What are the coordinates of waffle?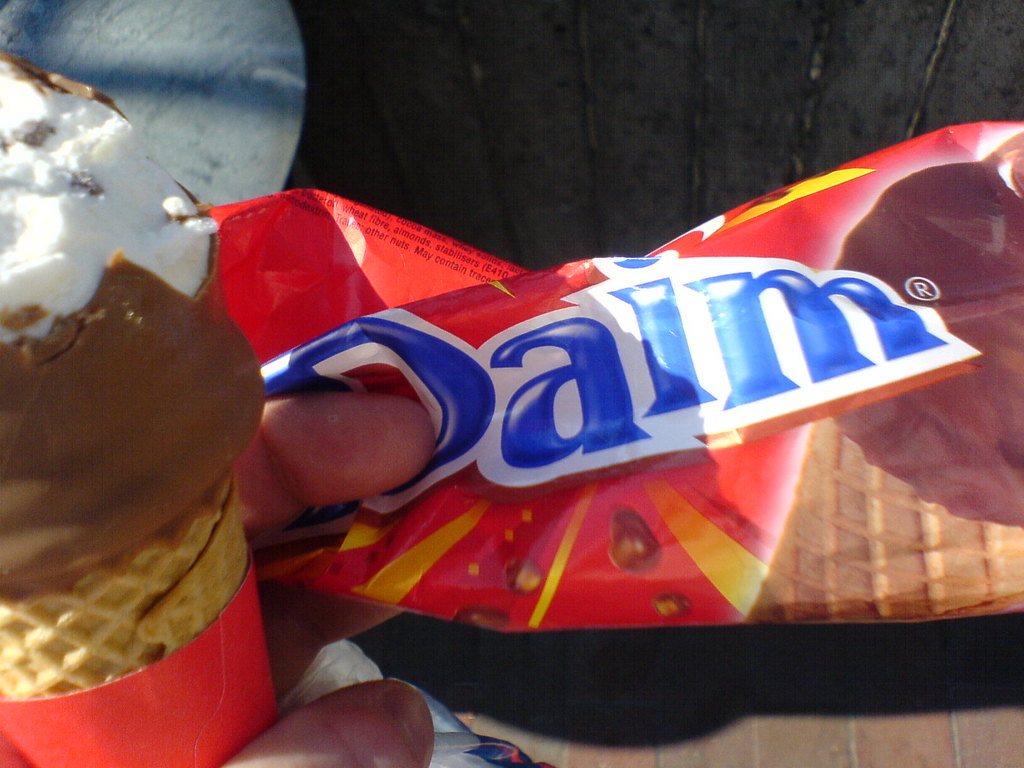
[x1=0, y1=485, x2=248, y2=698].
